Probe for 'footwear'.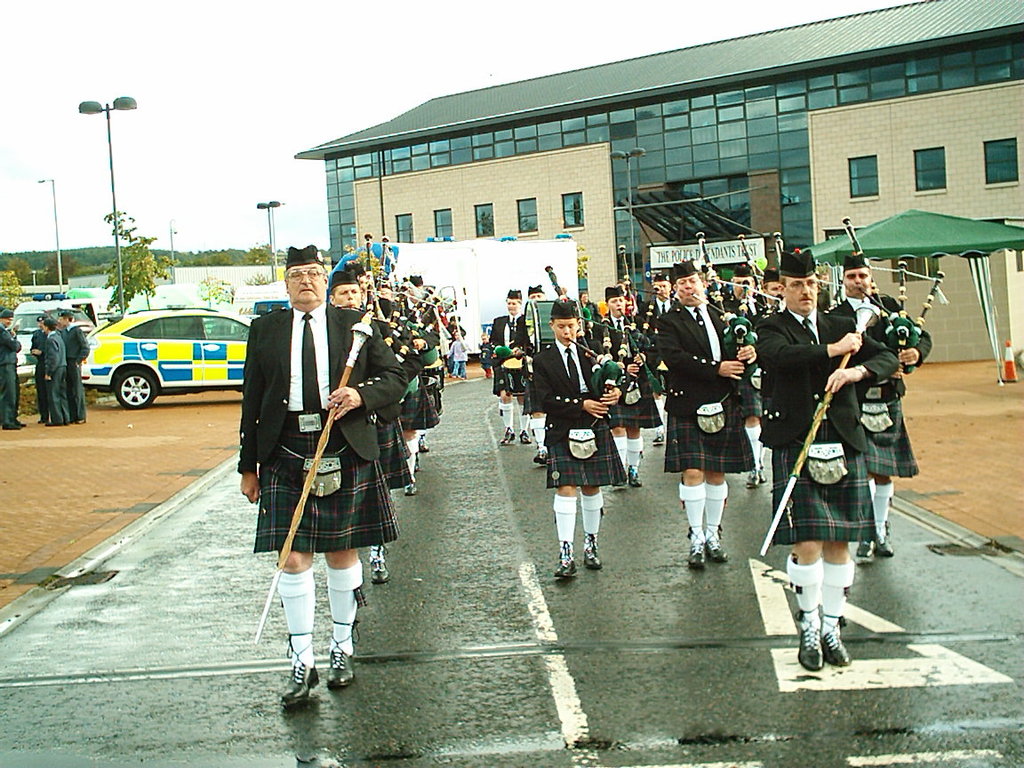
Probe result: <box>877,524,895,557</box>.
